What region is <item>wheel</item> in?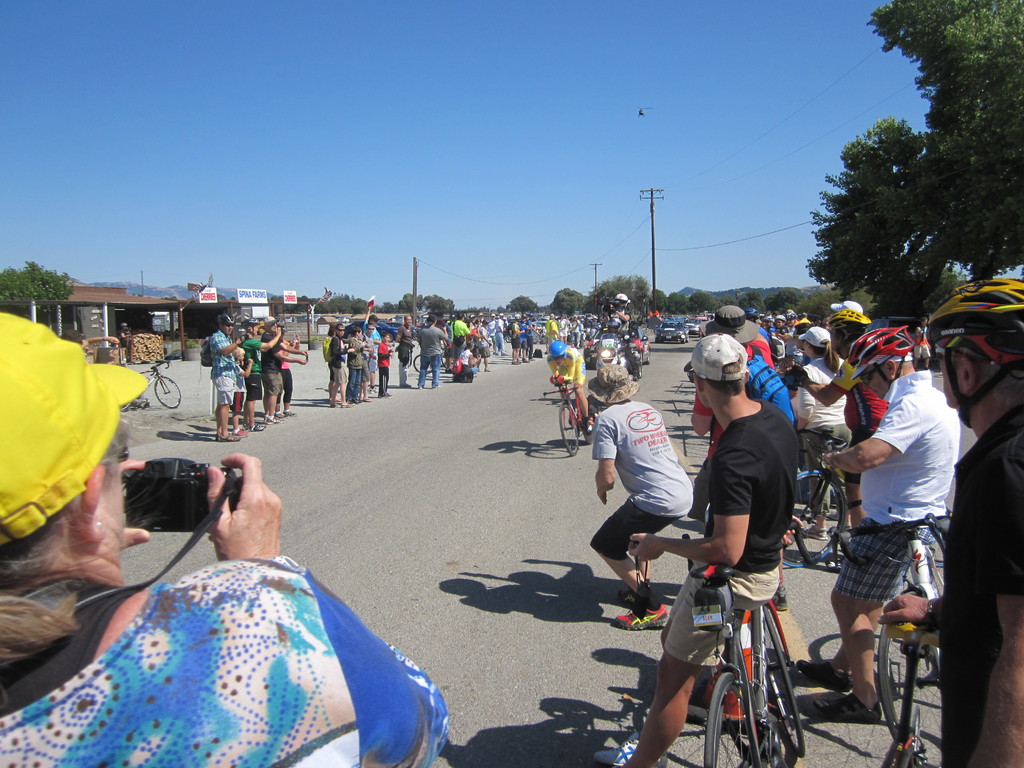
{"left": 712, "top": 676, "right": 792, "bottom": 767}.
